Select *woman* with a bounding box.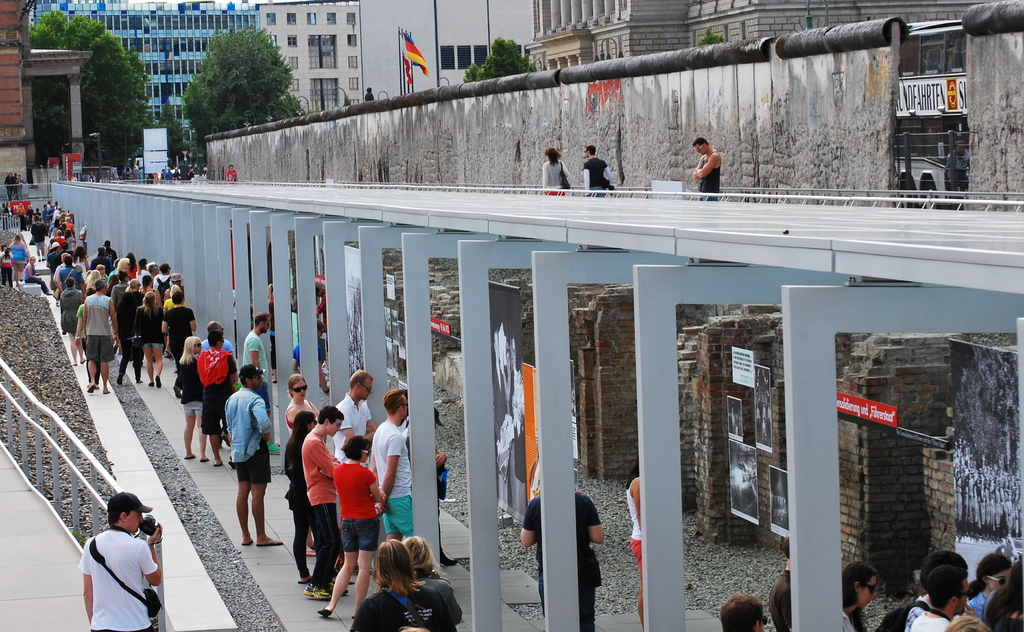
315, 437, 385, 622.
